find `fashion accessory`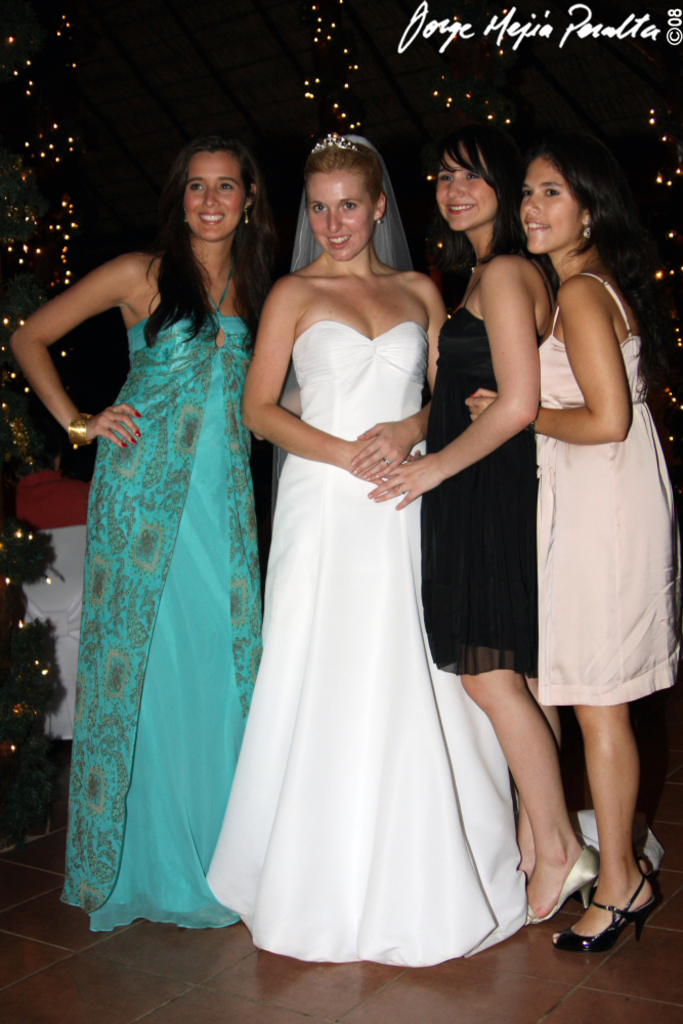
523 421 538 438
